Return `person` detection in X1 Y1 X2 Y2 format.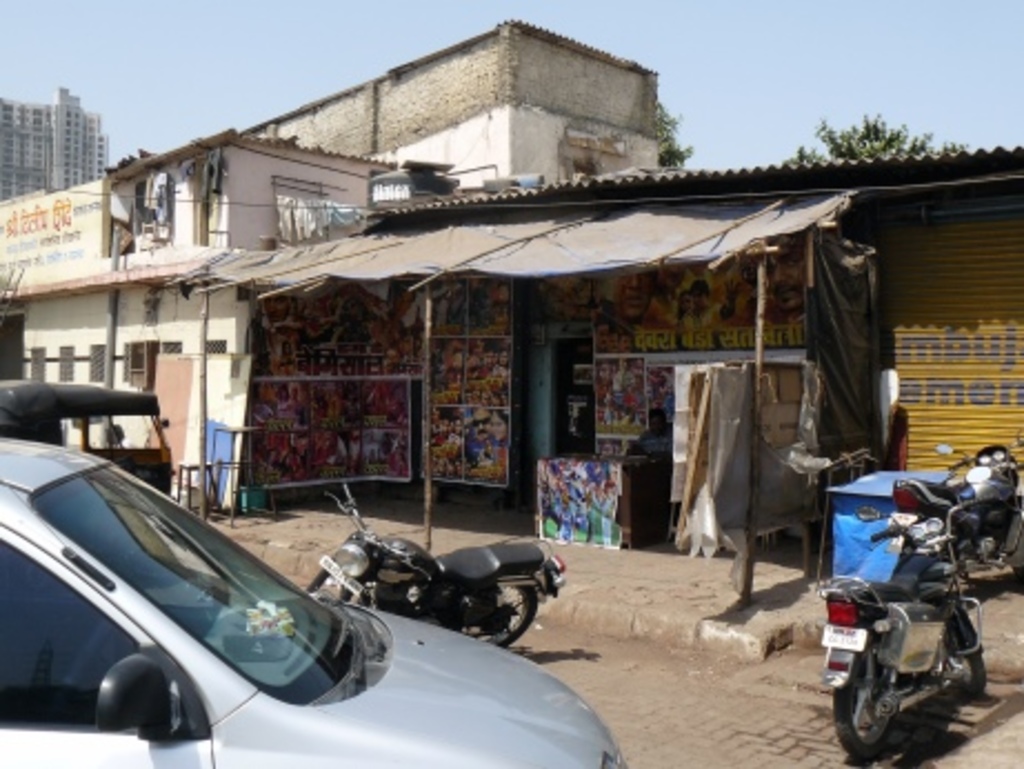
315 433 349 467.
